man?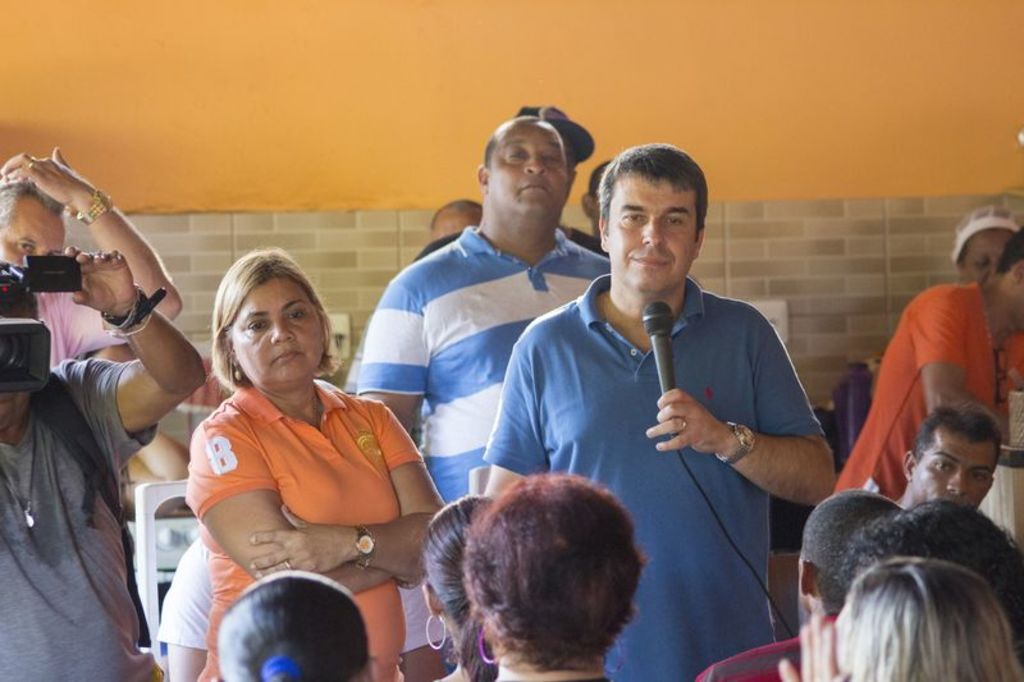
(left=417, top=105, right=613, bottom=261)
